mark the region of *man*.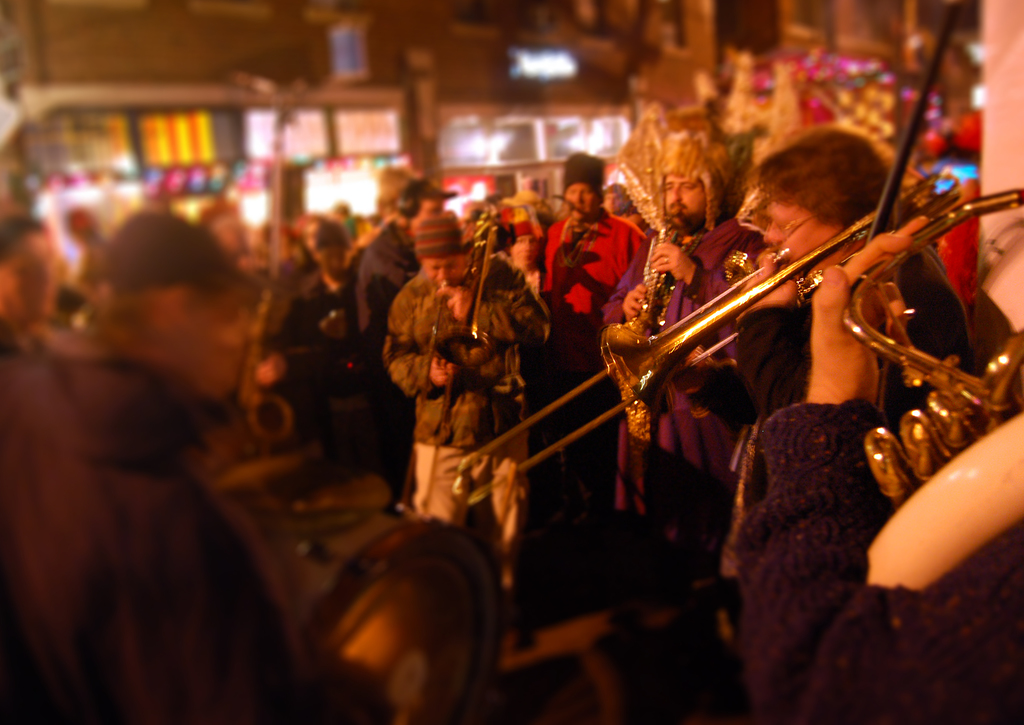
Region: detection(353, 175, 456, 487).
